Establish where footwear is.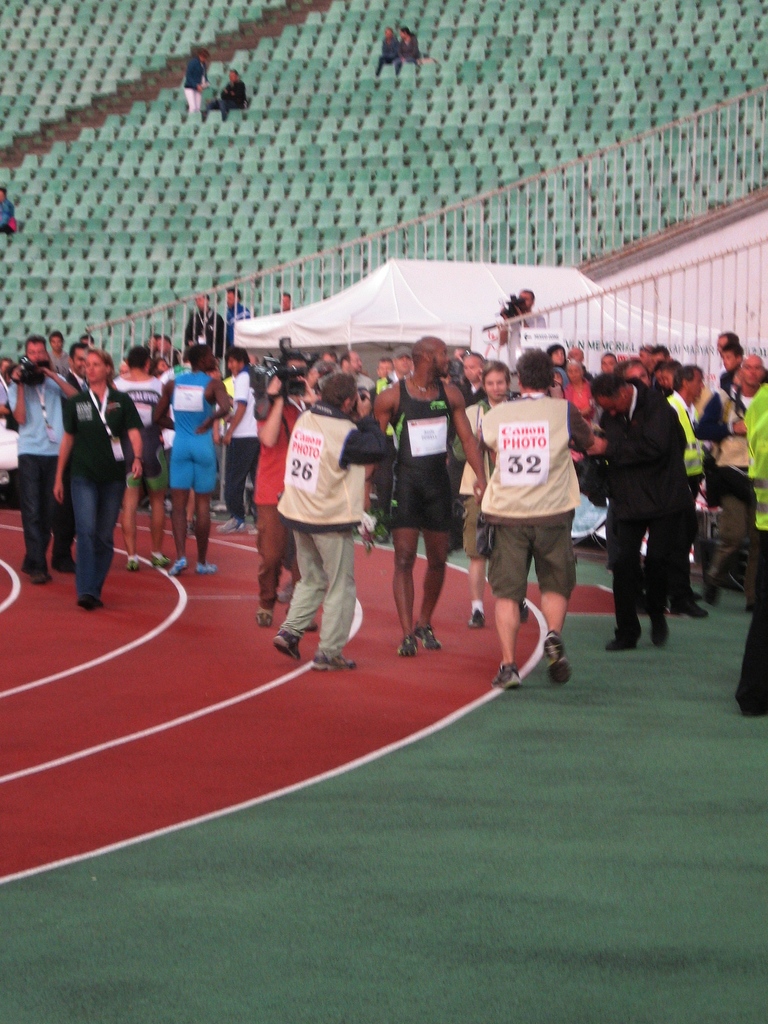
Established at [273, 628, 301, 658].
